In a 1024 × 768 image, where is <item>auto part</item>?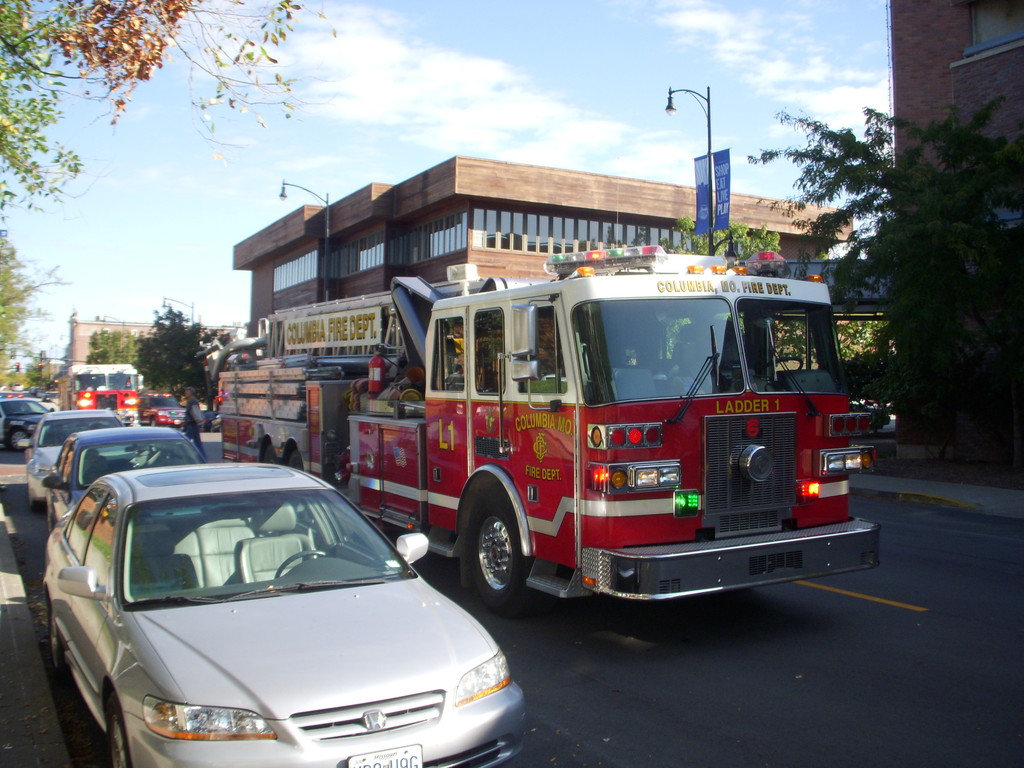
{"x1": 17, "y1": 440, "x2": 31, "y2": 447}.
